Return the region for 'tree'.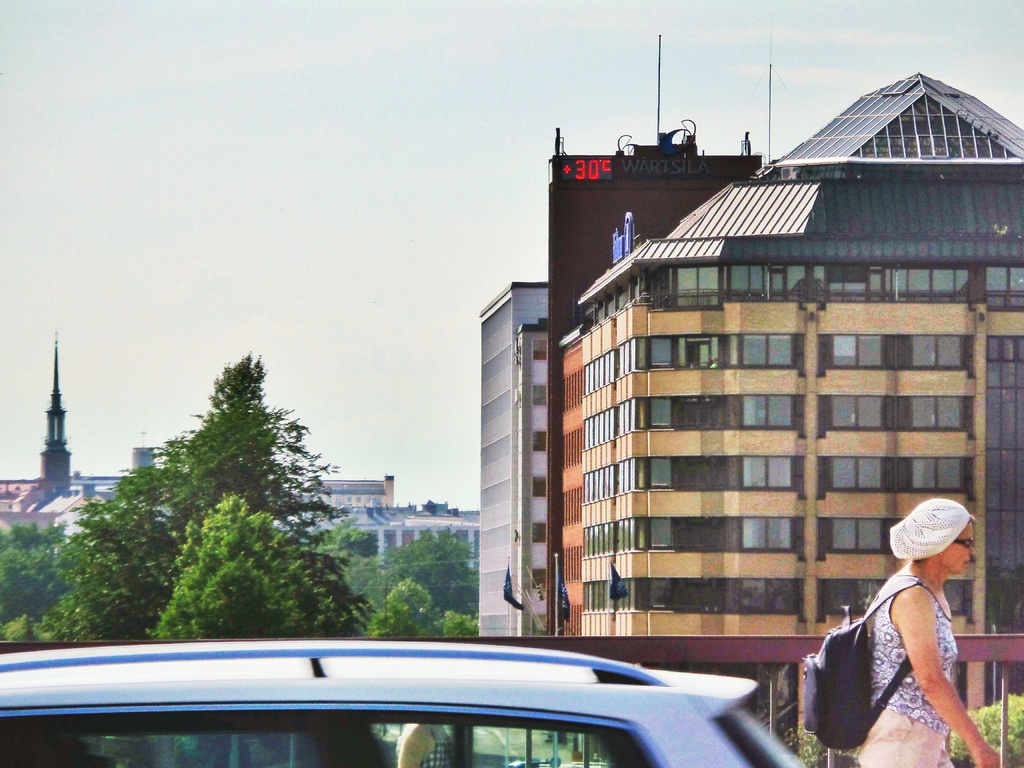
Rect(93, 348, 341, 634).
